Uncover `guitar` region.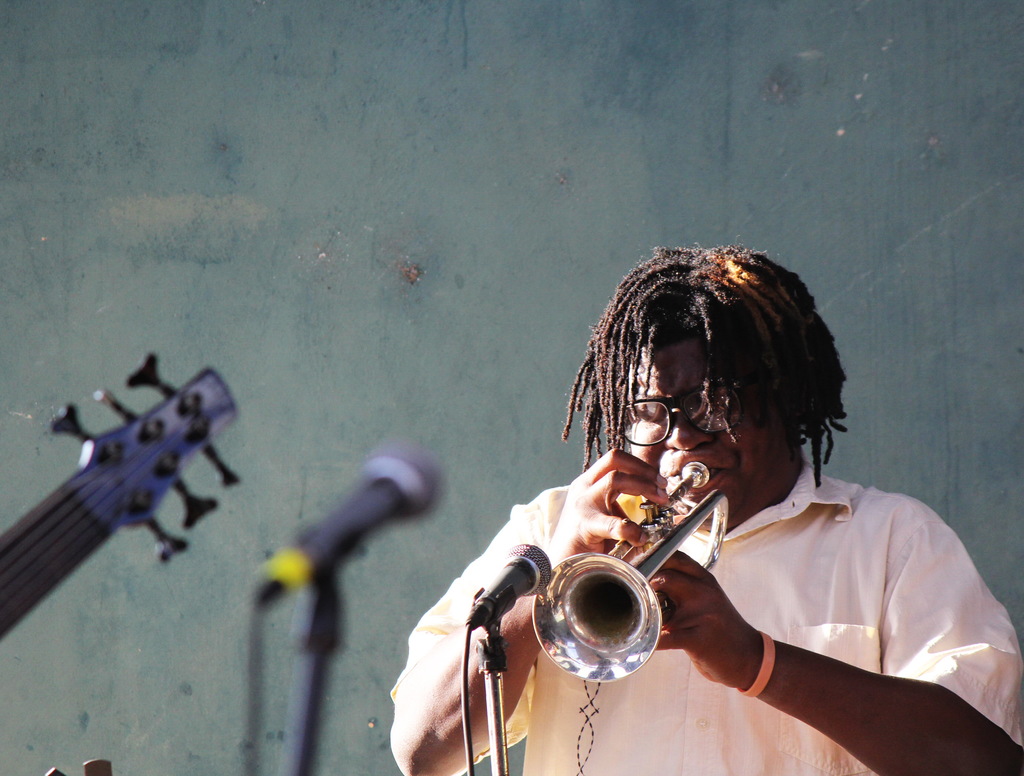
Uncovered: {"left": 0, "top": 351, "right": 241, "bottom": 643}.
